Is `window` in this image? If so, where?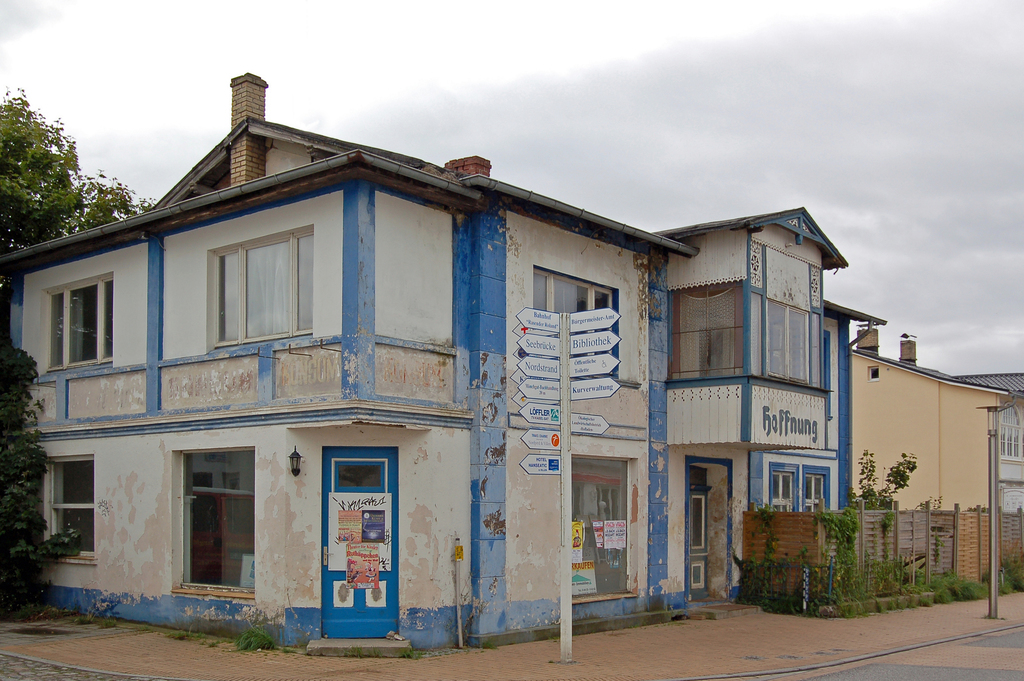
Yes, at x1=36 y1=277 x2=116 y2=377.
